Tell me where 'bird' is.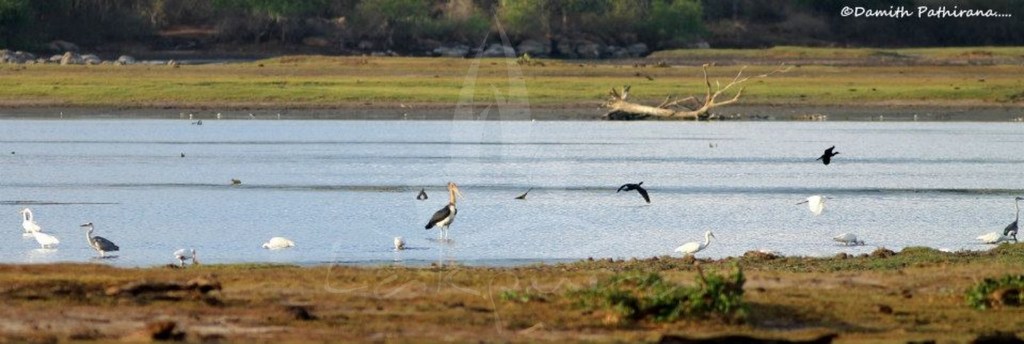
'bird' is at <bbox>670, 224, 729, 258</bbox>.
